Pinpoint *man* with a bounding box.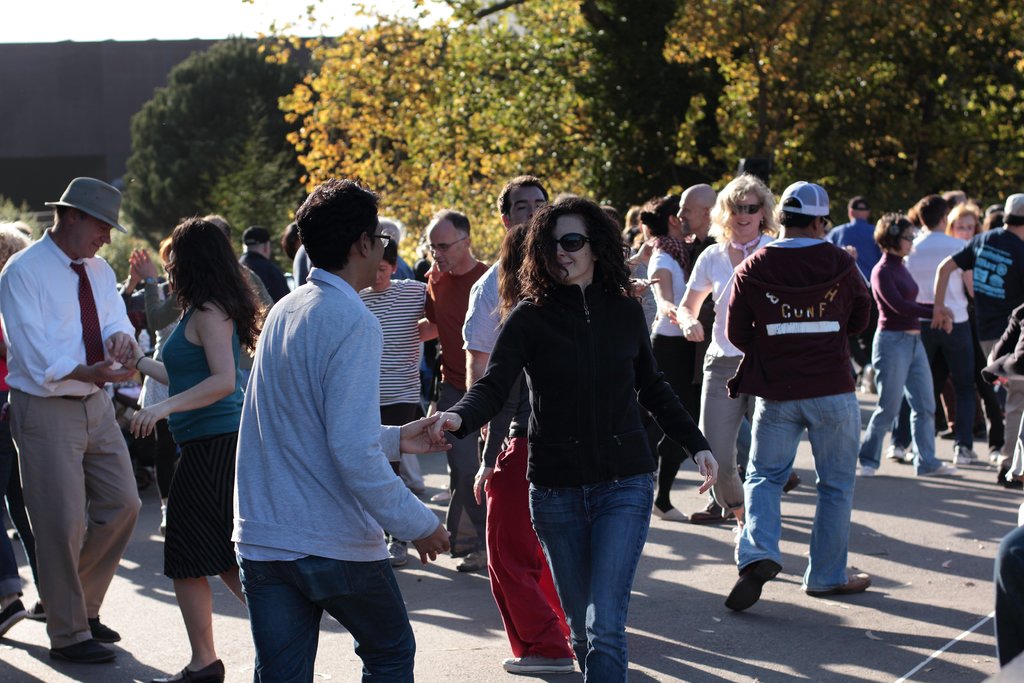
box(677, 183, 803, 495).
